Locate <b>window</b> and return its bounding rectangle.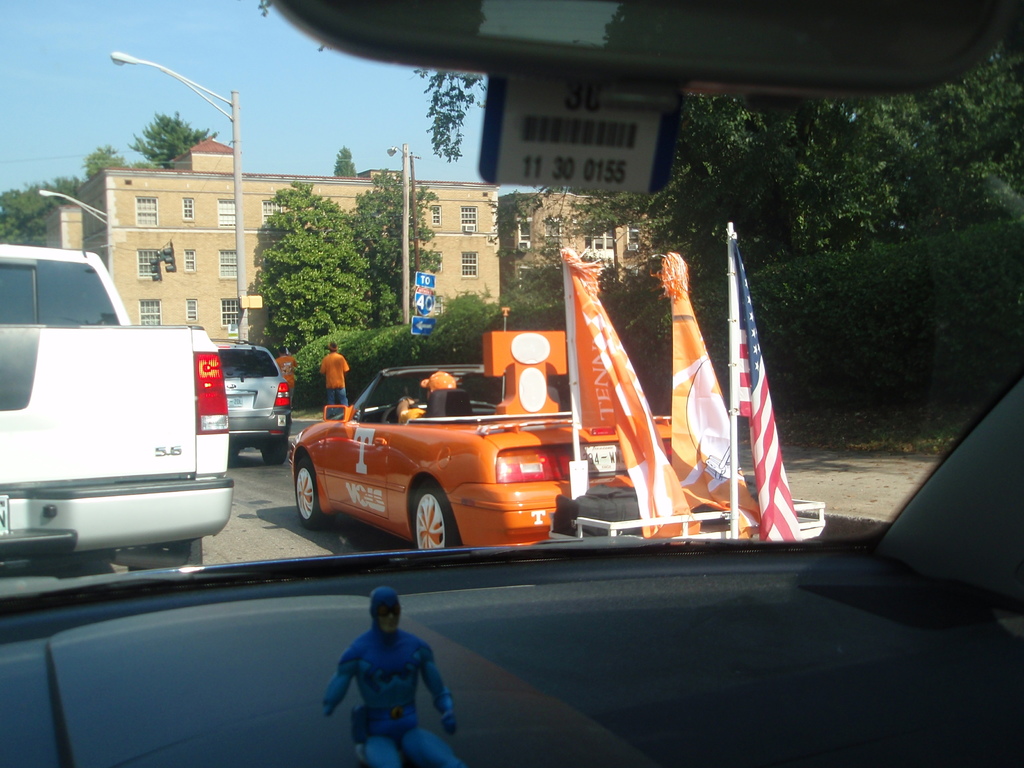
crop(132, 197, 159, 225).
